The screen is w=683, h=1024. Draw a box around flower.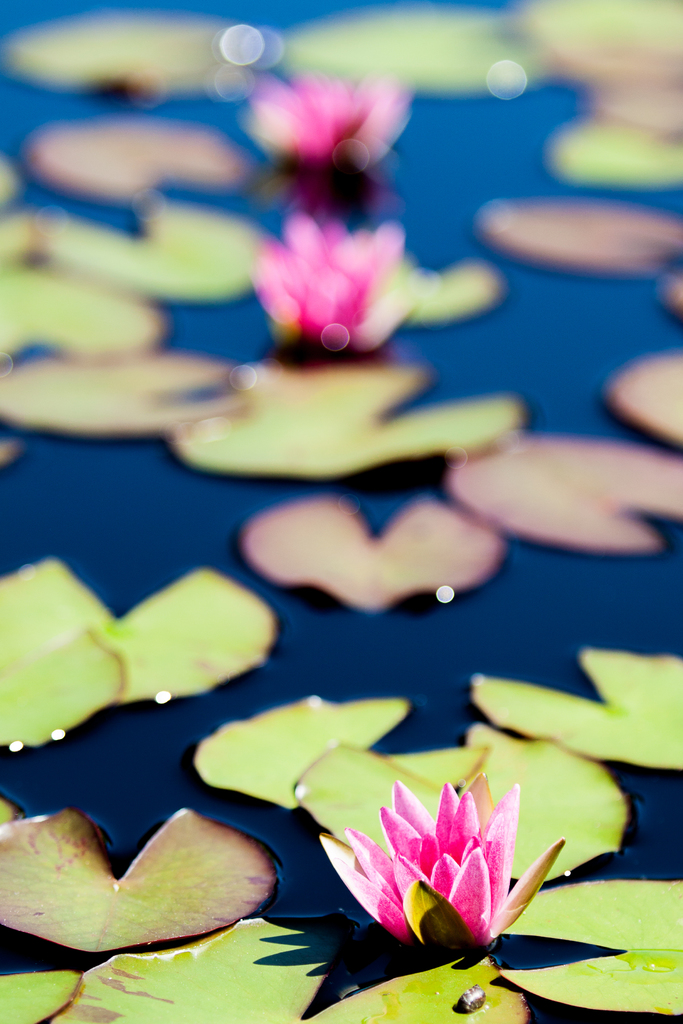
<box>278,803,595,947</box>.
